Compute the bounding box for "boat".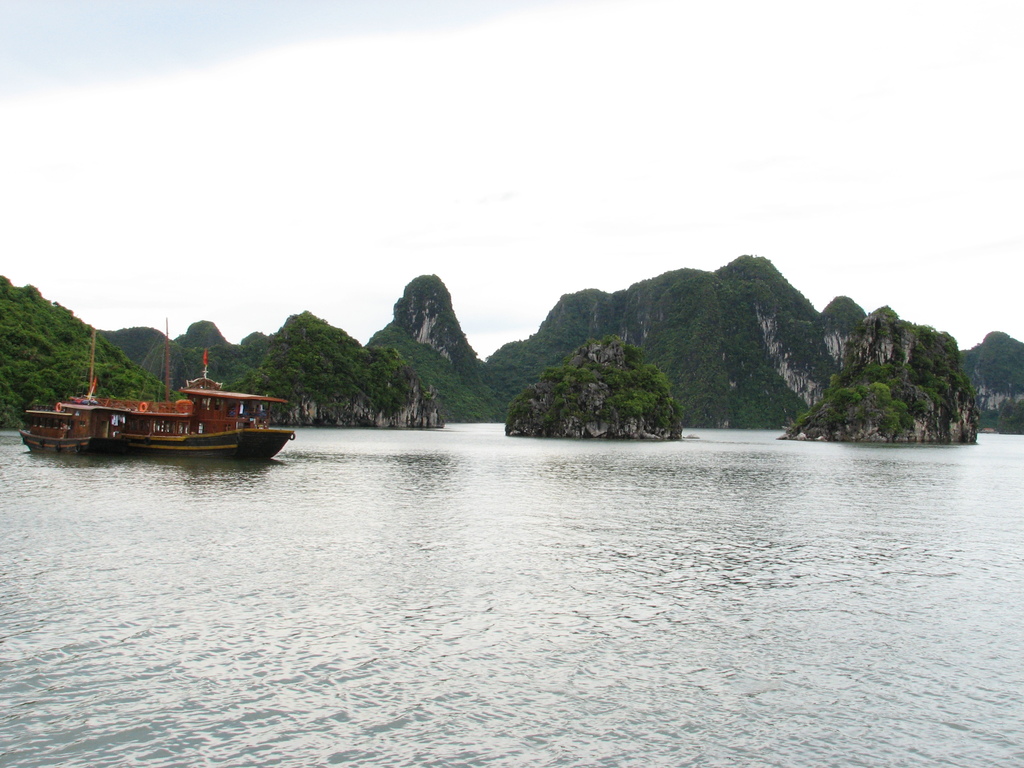
(left=27, top=364, right=294, bottom=459).
